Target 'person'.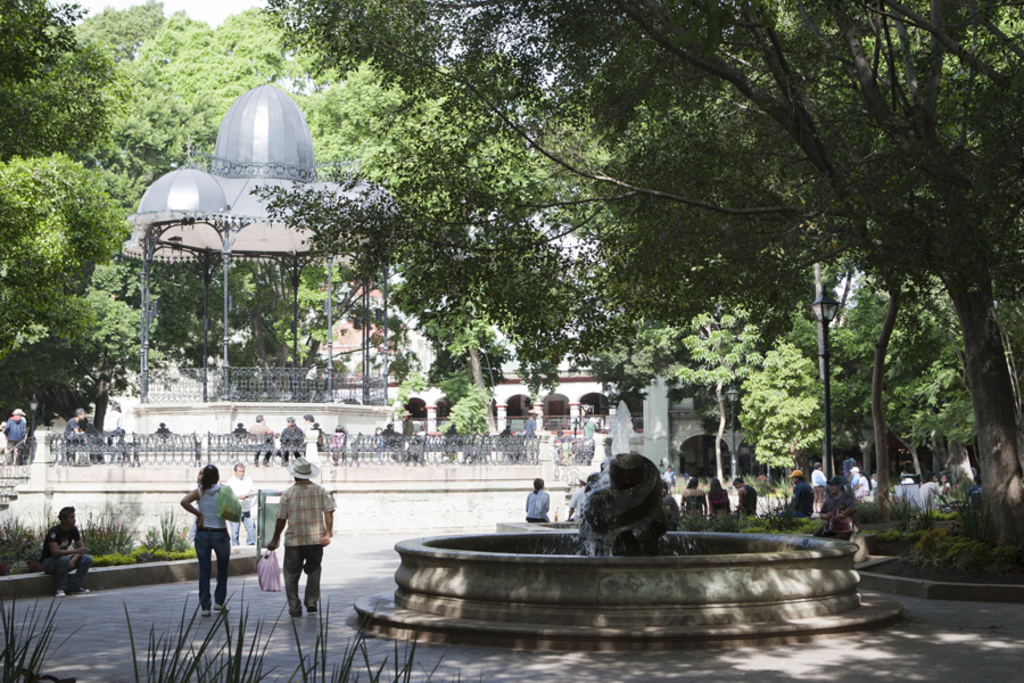
Target region: box(522, 476, 551, 525).
